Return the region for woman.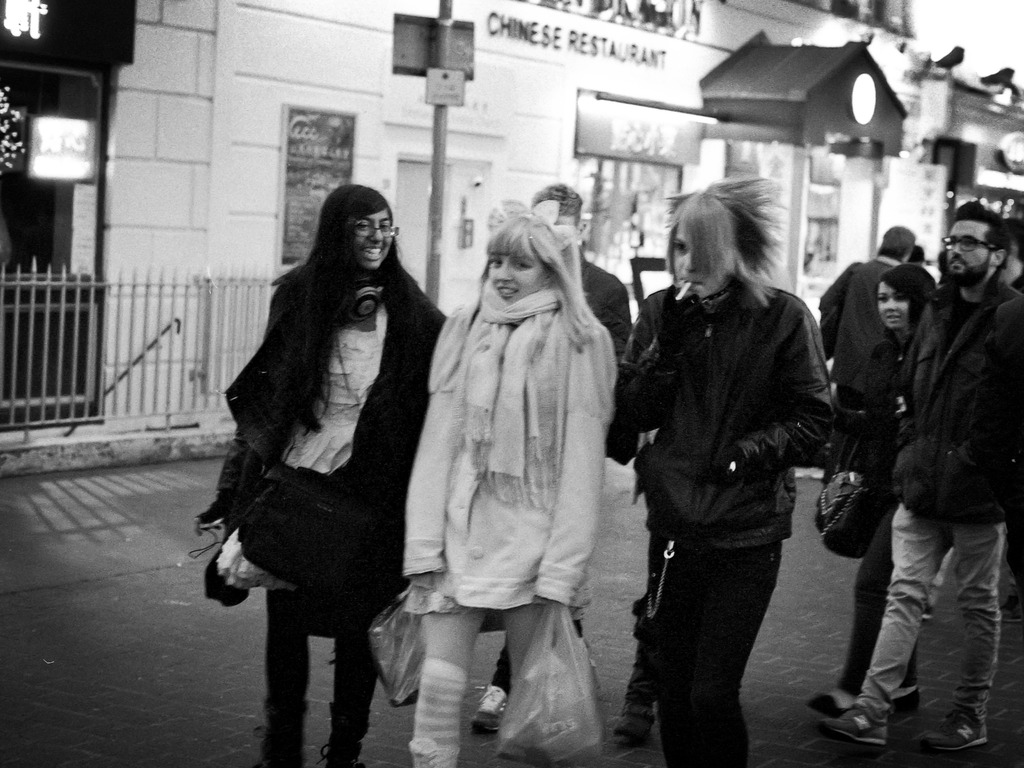
{"left": 602, "top": 189, "right": 838, "bottom": 767}.
